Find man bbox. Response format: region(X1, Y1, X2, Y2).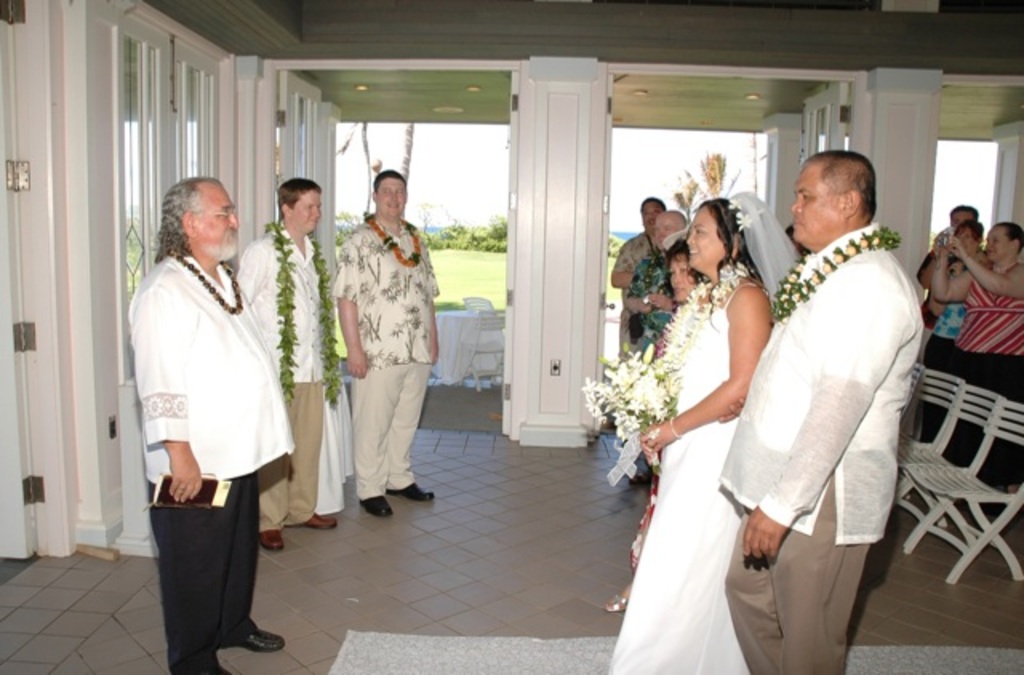
region(915, 203, 976, 336).
